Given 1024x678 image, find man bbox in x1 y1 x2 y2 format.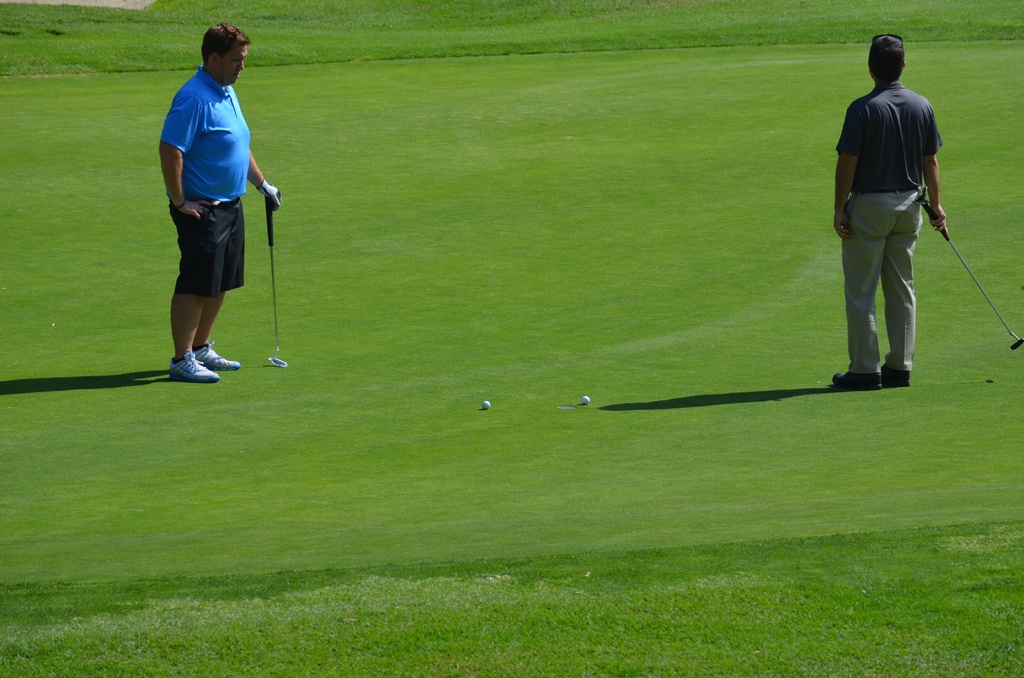
826 36 951 400.
